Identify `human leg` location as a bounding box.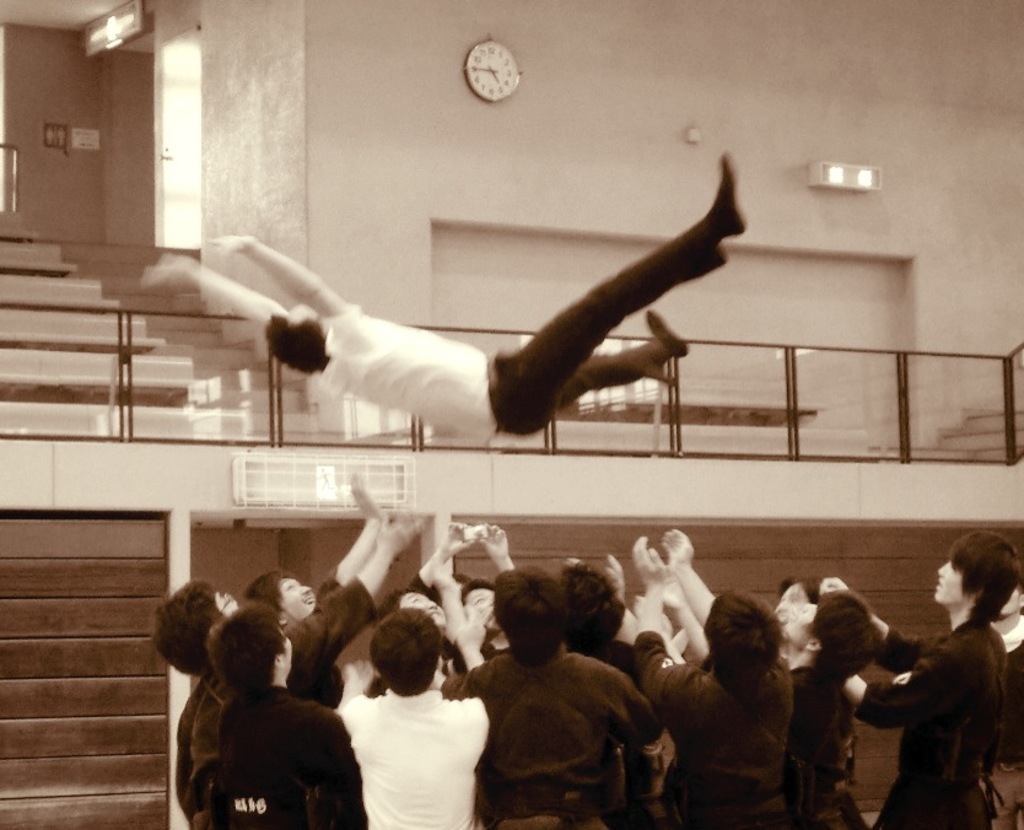
bbox=[506, 303, 686, 432].
